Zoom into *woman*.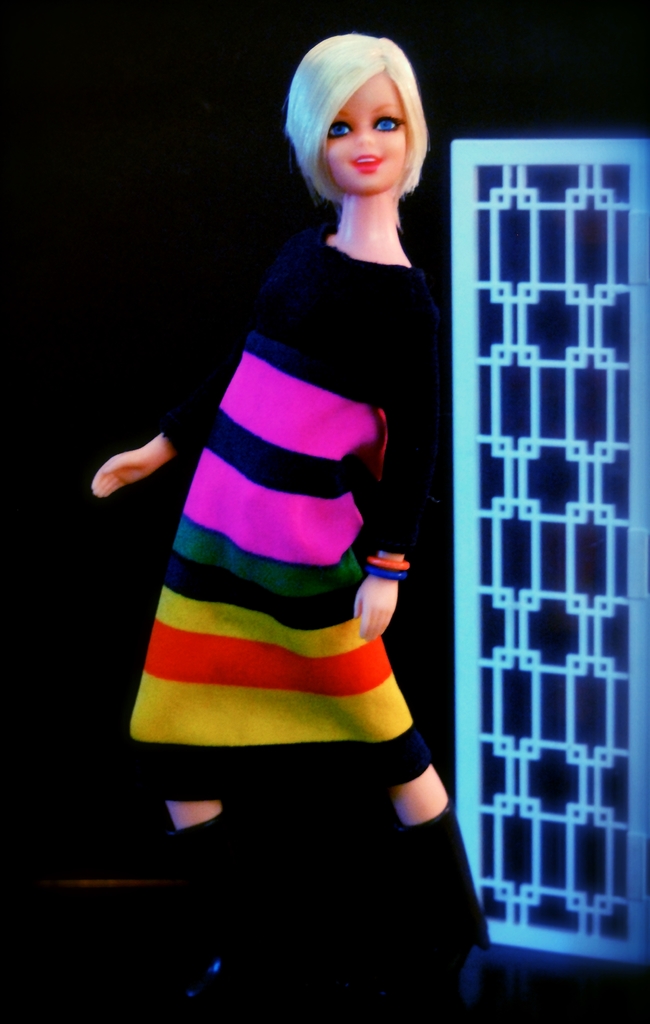
Zoom target: BBox(99, 14, 479, 932).
